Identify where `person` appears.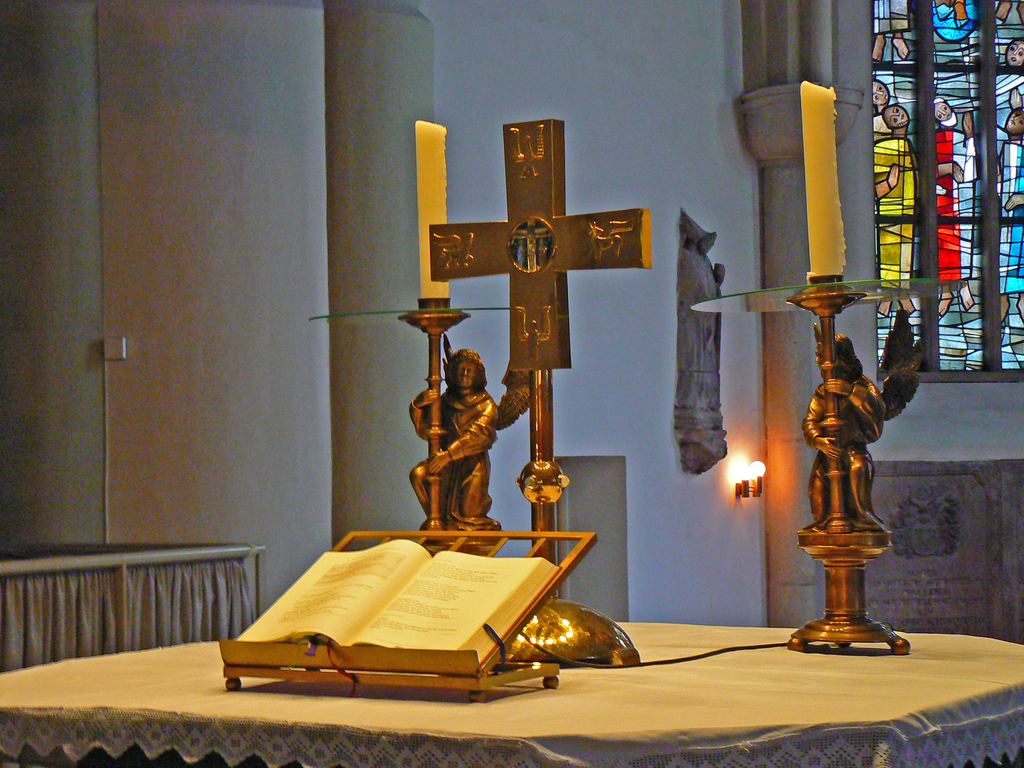
Appears at (802, 335, 889, 531).
